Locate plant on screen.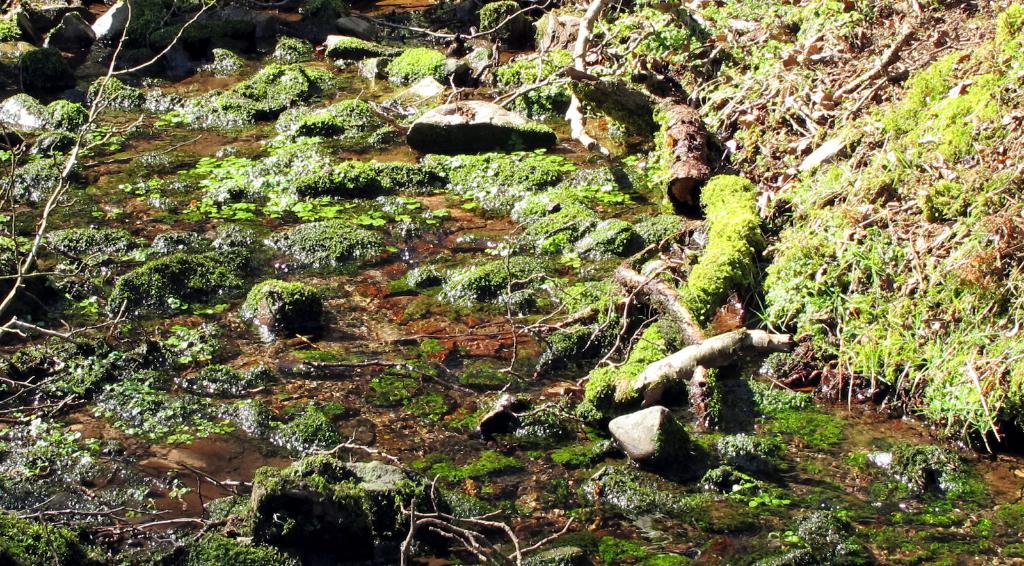
On screen at <box>189,535,304,565</box>.
